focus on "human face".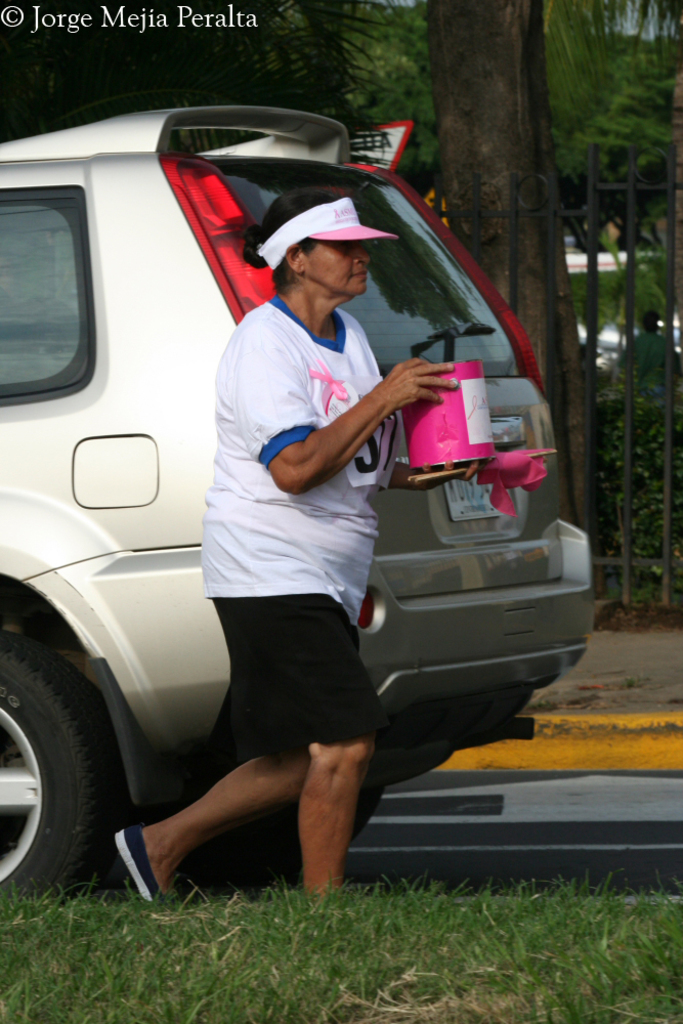
Focused at [left=299, top=240, right=372, bottom=297].
